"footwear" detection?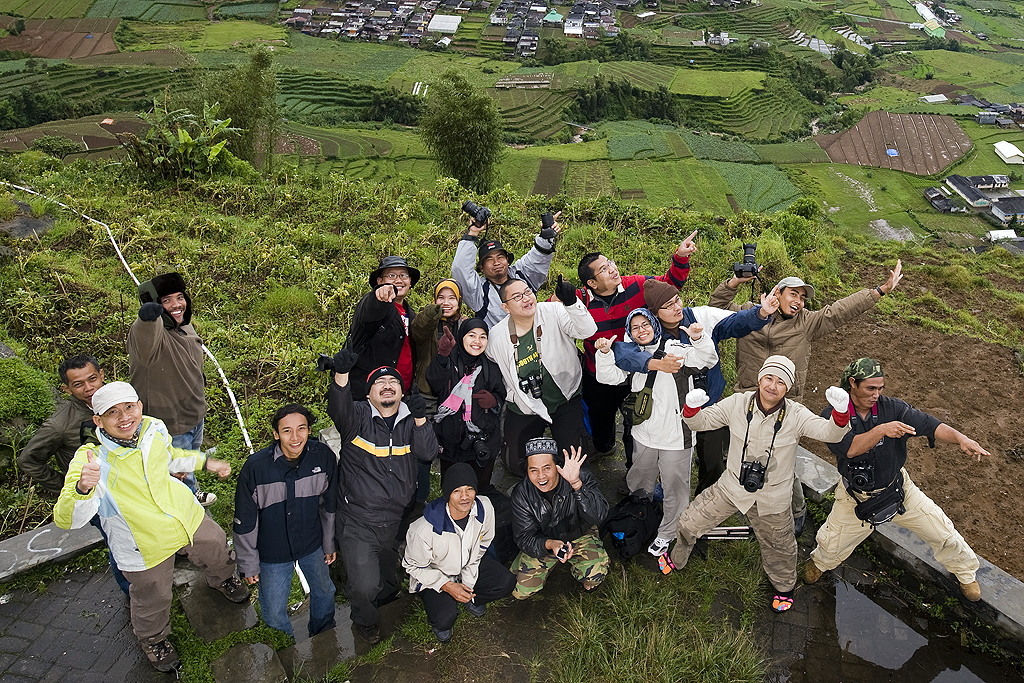
rect(803, 557, 821, 582)
